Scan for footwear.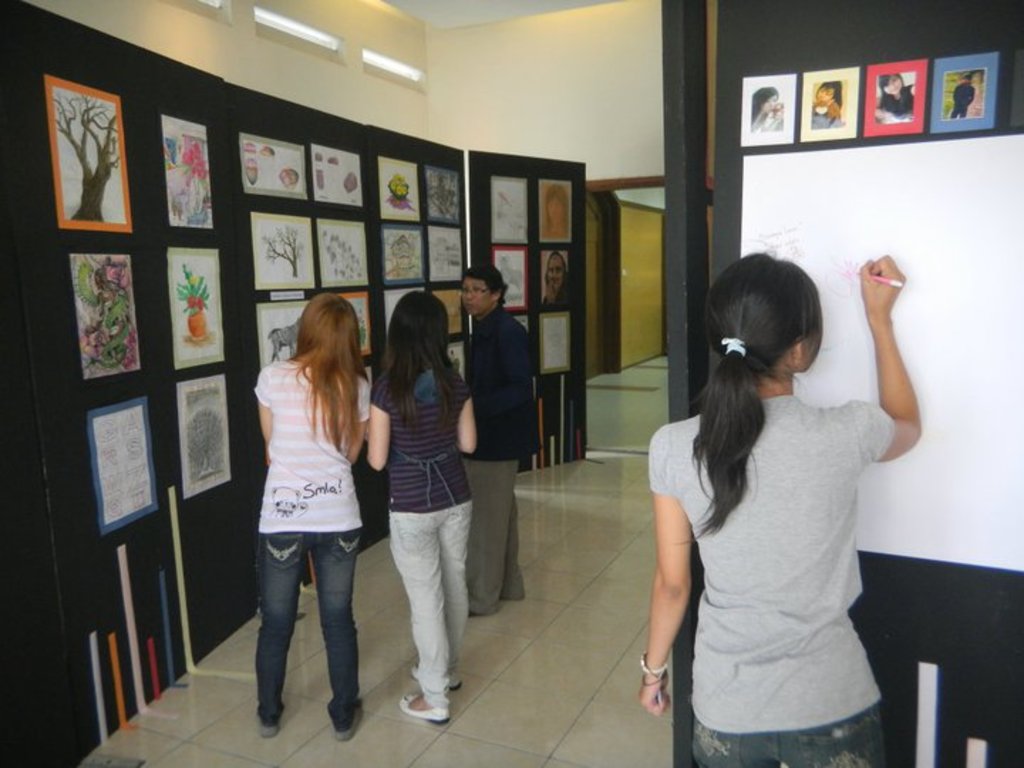
Scan result: [501,580,523,604].
